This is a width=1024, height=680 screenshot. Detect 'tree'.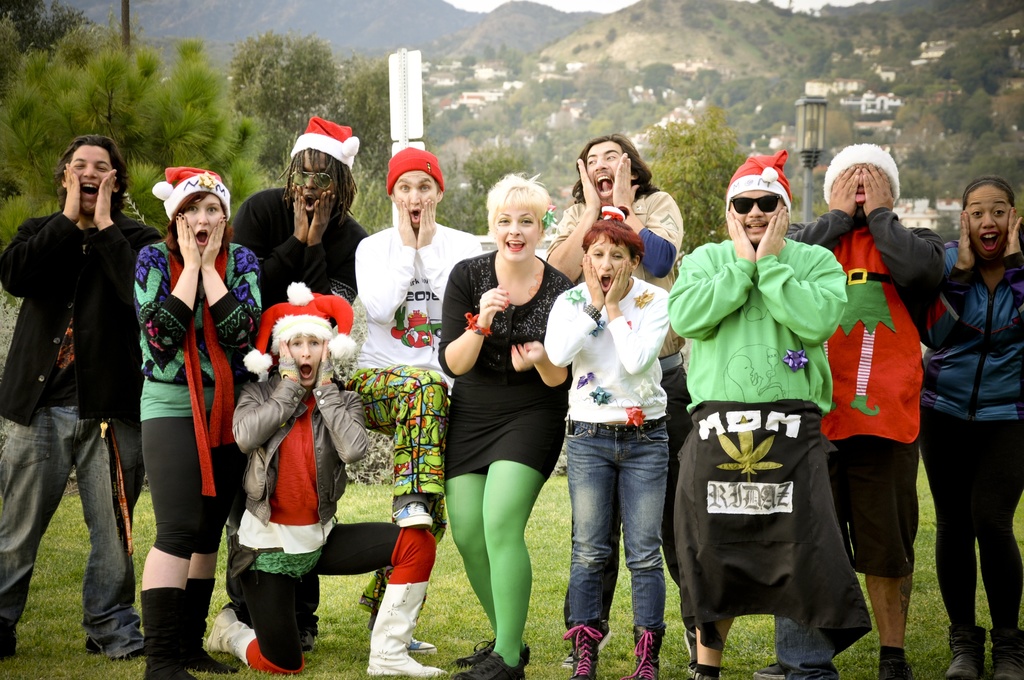
Rect(897, 165, 928, 206).
